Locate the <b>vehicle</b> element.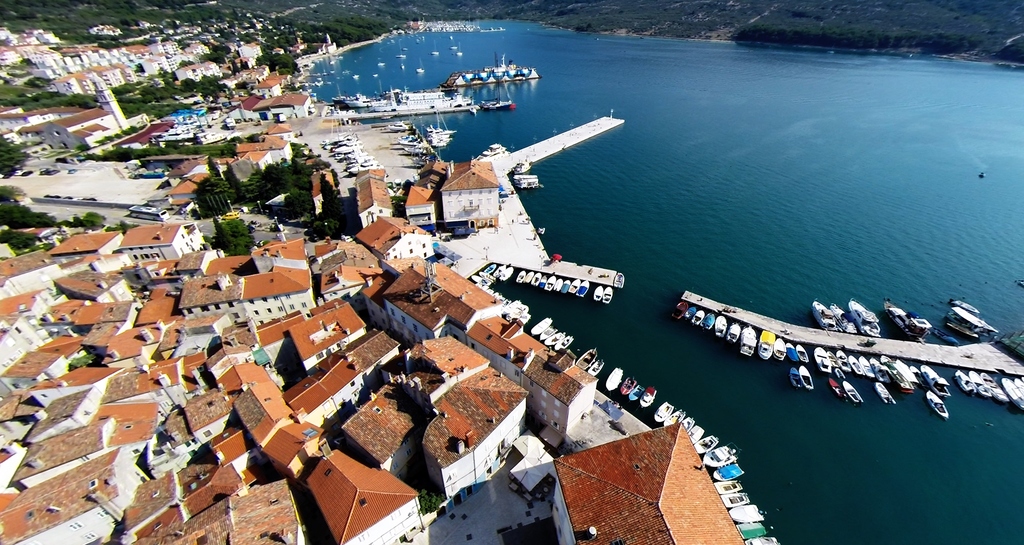
Element bbox: x1=808, y1=301, x2=838, y2=333.
